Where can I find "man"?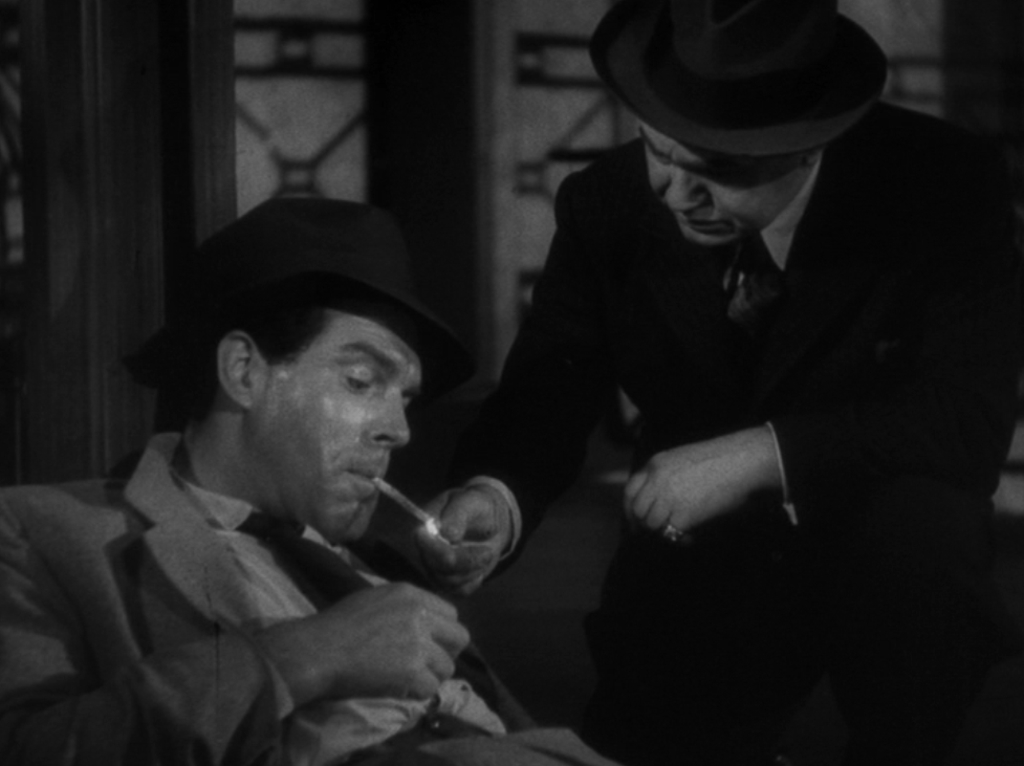
You can find it at bbox=(13, 215, 562, 765).
